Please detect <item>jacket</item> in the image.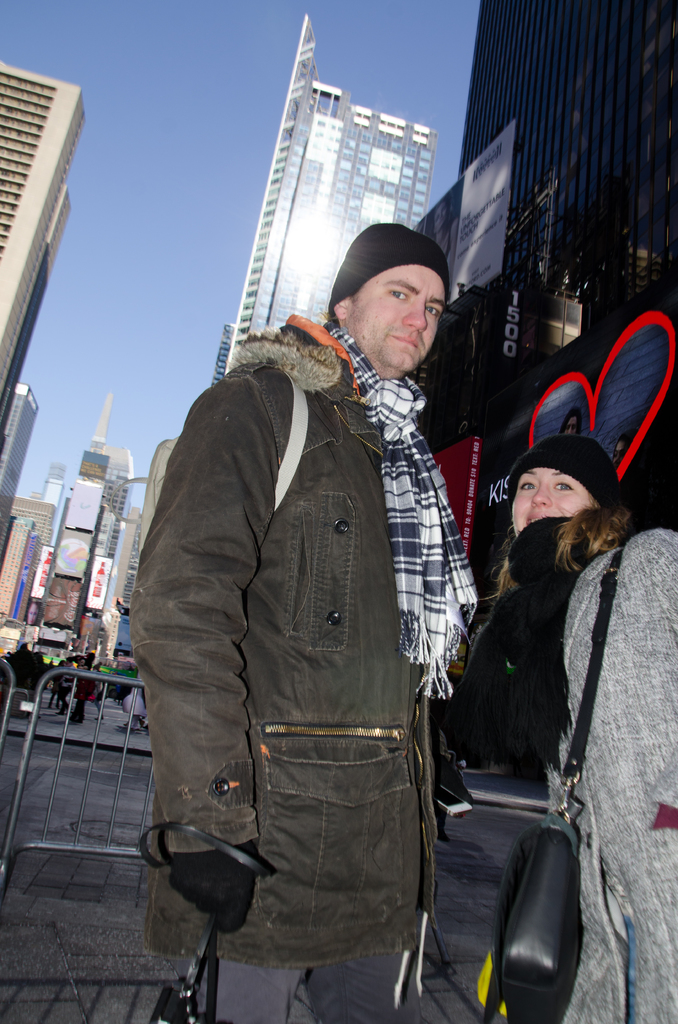
127,332,437,964.
